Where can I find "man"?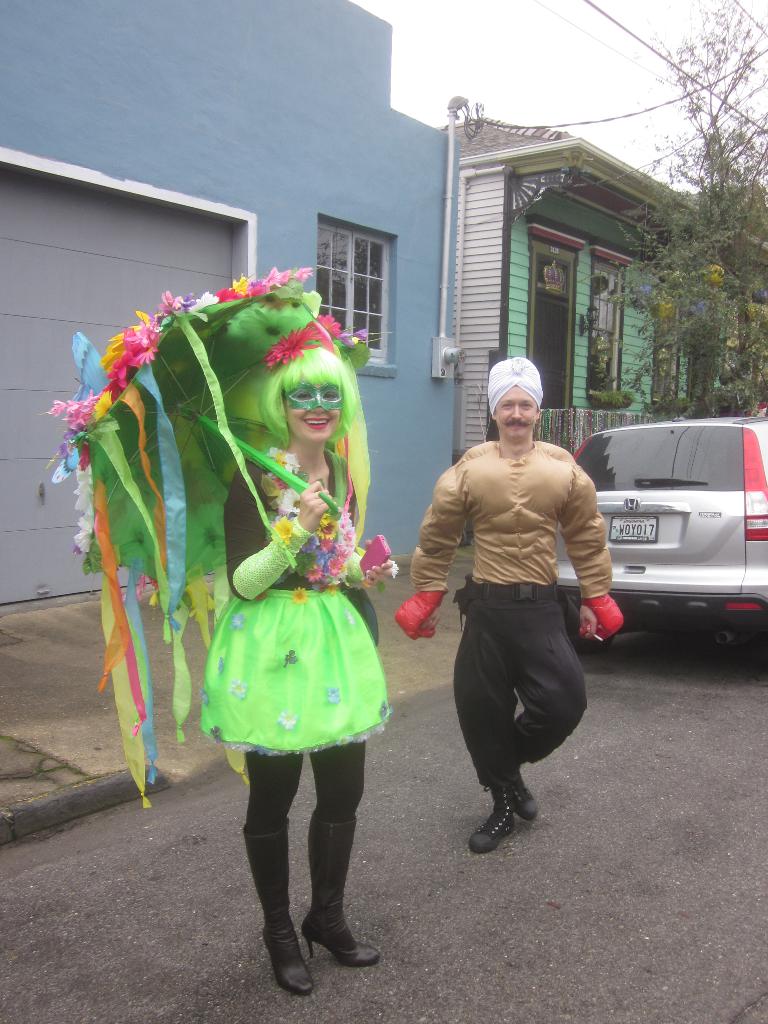
You can find it at 403, 355, 632, 855.
